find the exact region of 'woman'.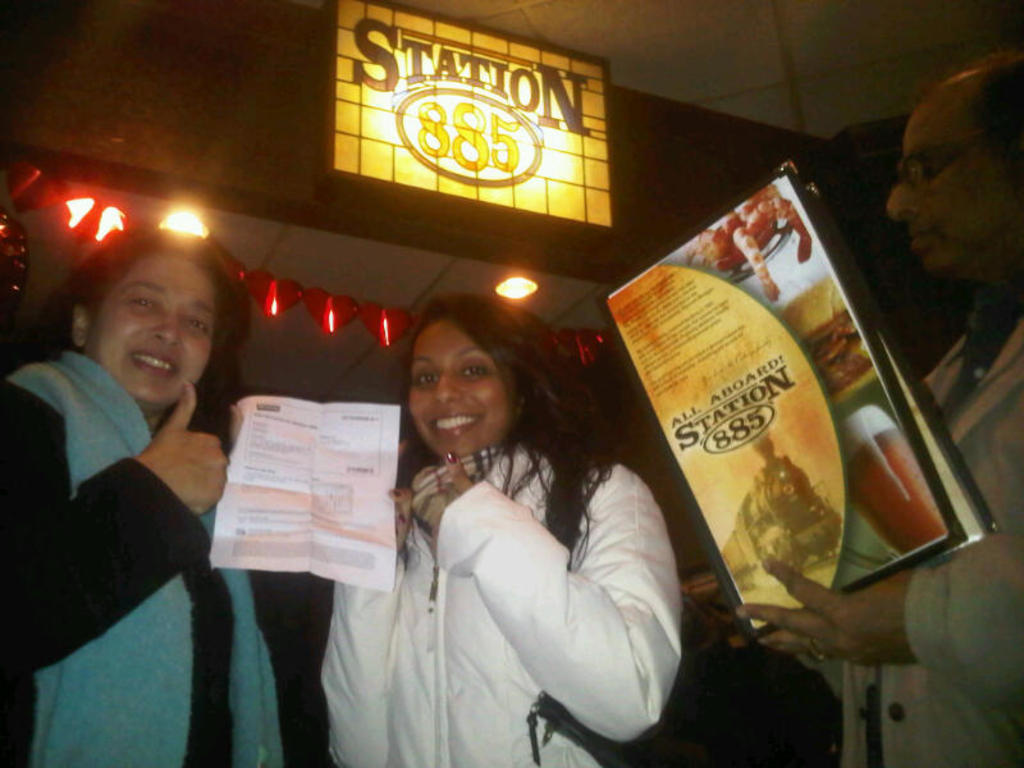
Exact region: x1=314, y1=274, x2=690, y2=767.
